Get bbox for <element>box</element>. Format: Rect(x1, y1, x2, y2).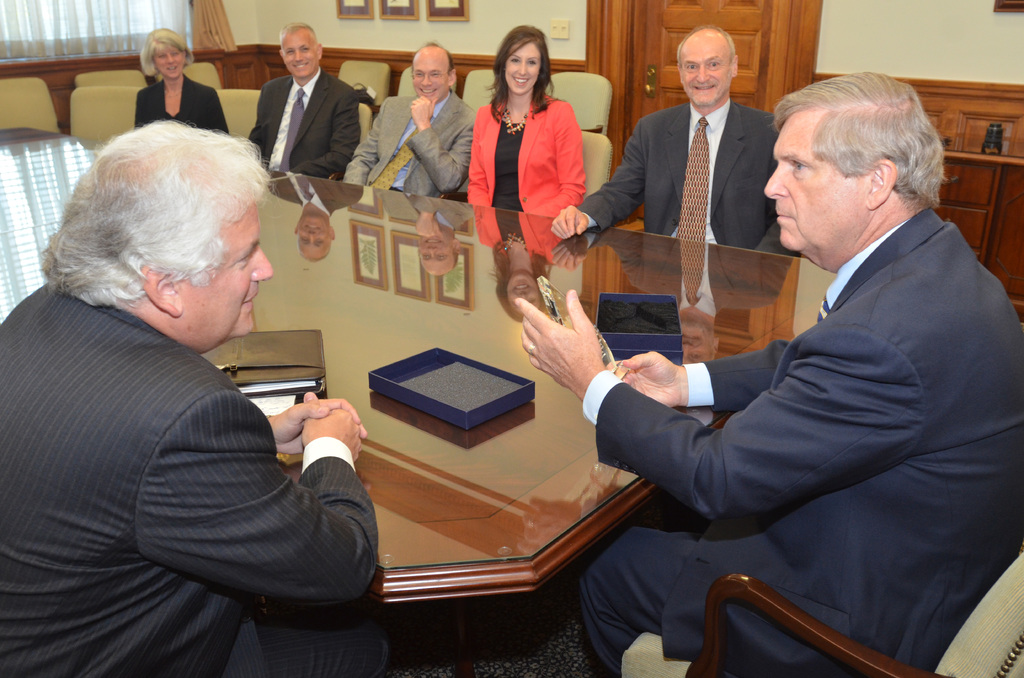
Rect(369, 350, 535, 428).
